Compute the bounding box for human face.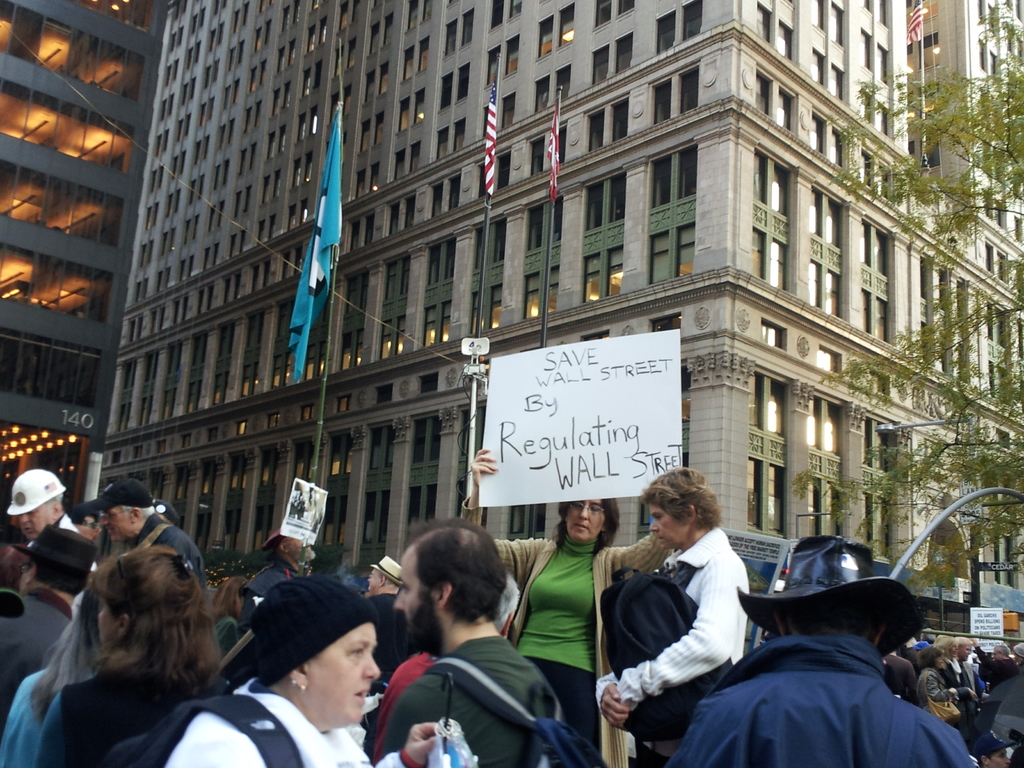
box(367, 568, 383, 591).
